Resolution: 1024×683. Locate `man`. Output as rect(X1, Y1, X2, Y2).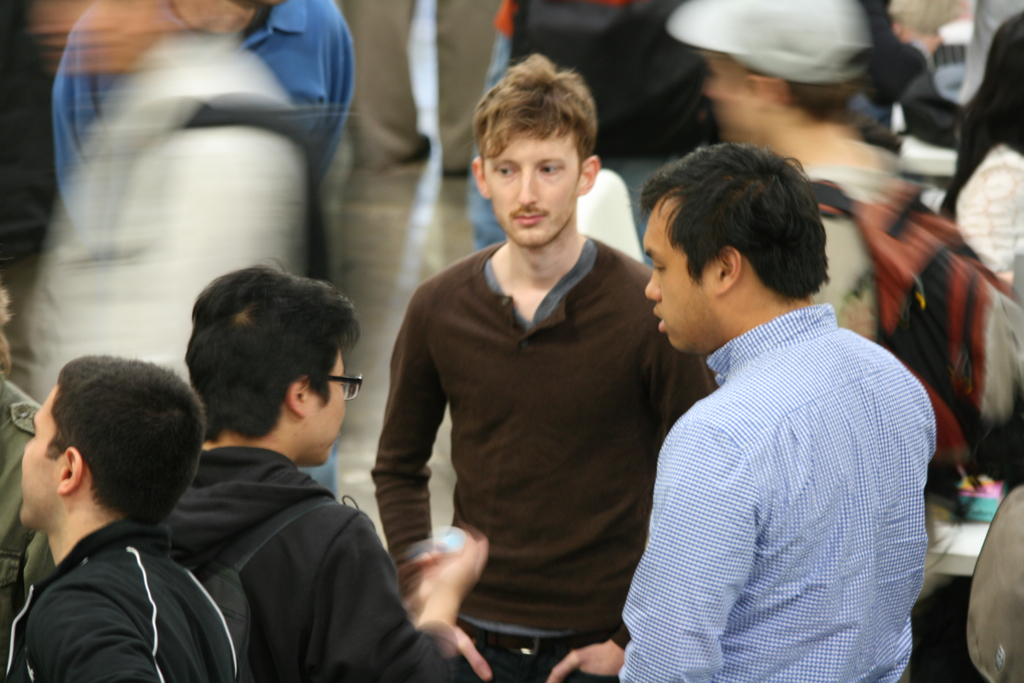
rect(154, 266, 461, 682).
